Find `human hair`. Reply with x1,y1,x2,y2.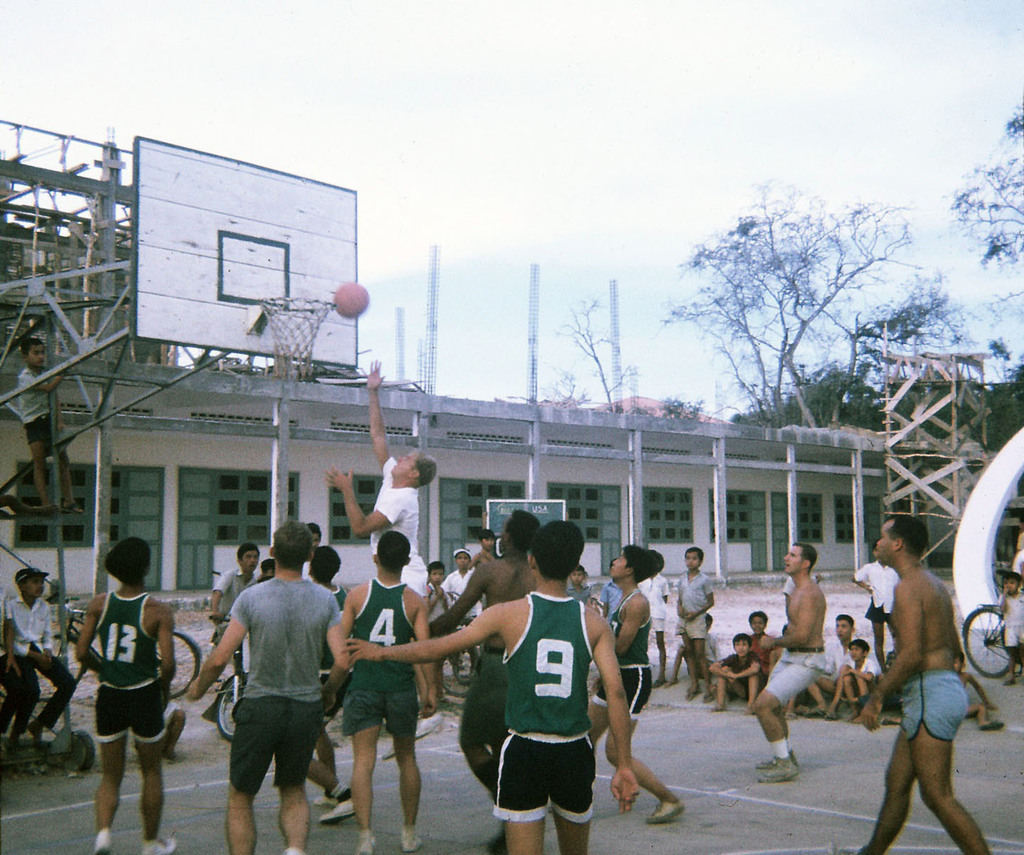
503,509,540,552.
